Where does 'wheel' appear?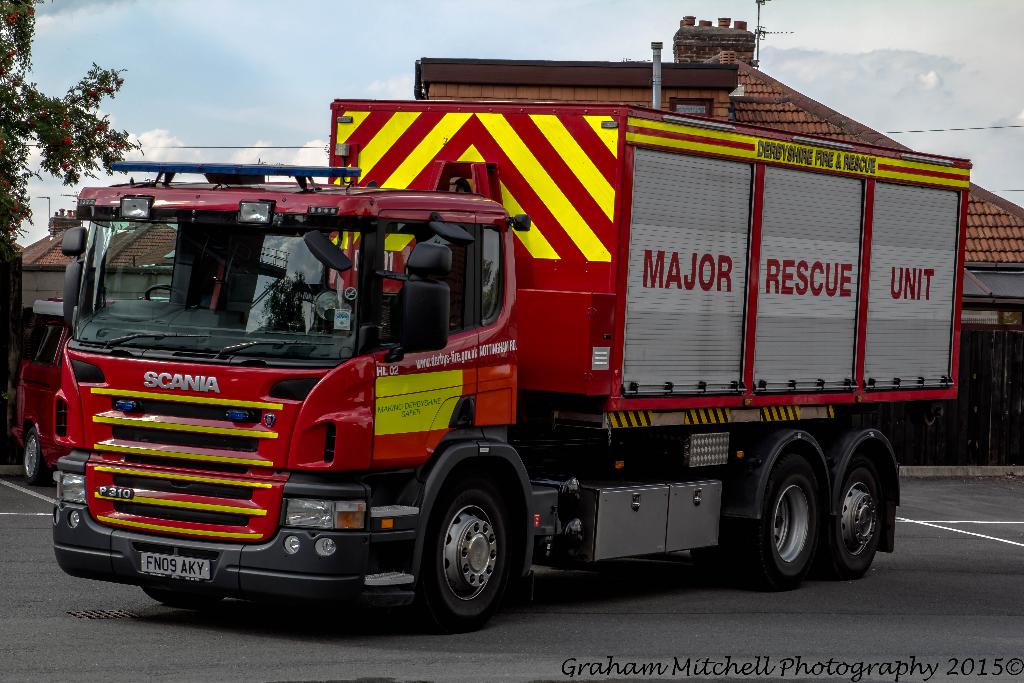
Appears at rect(145, 283, 189, 303).
